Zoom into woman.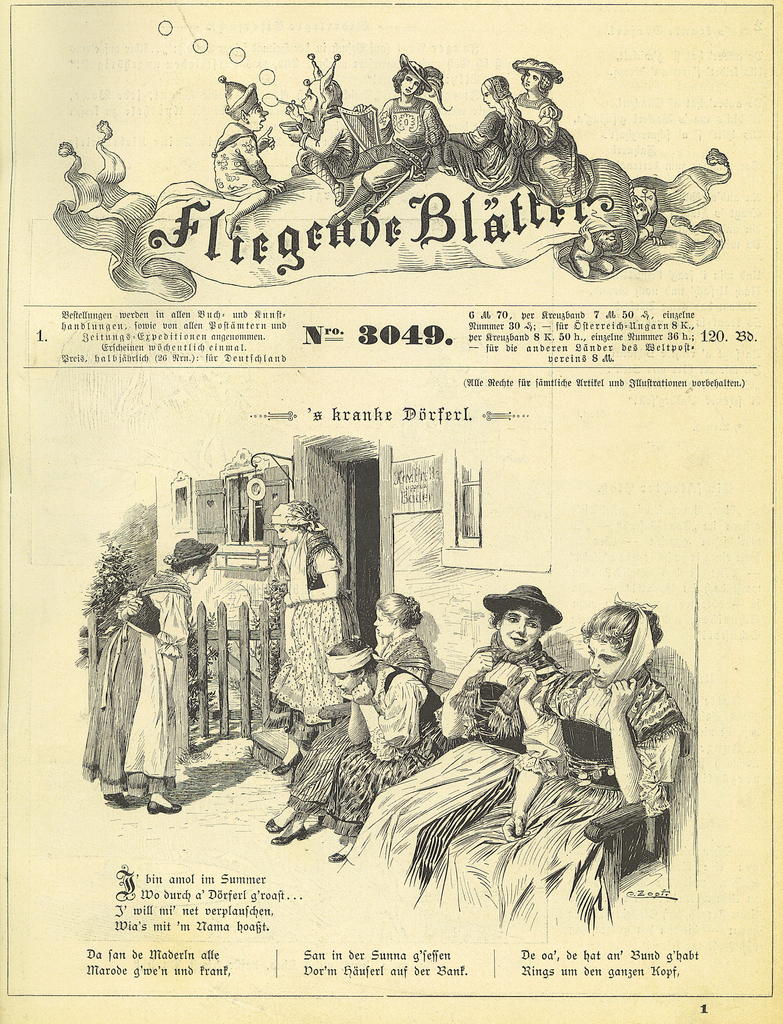
Zoom target: BBox(416, 585, 698, 931).
